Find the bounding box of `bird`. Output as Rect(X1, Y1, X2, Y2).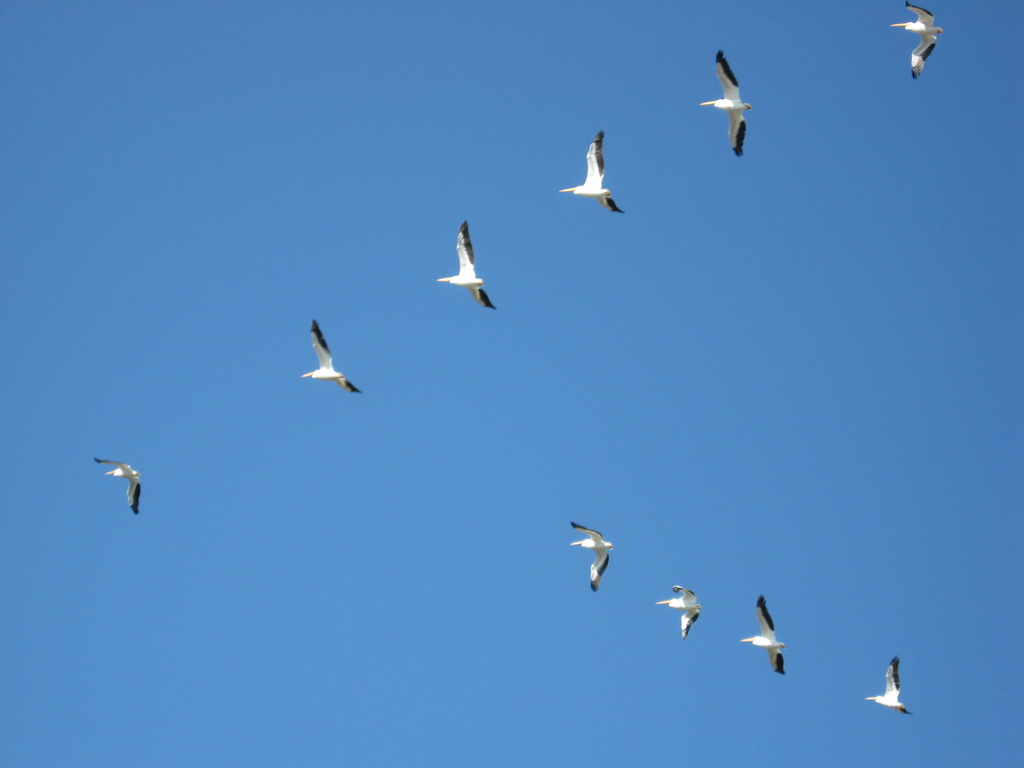
Rect(439, 228, 503, 314).
